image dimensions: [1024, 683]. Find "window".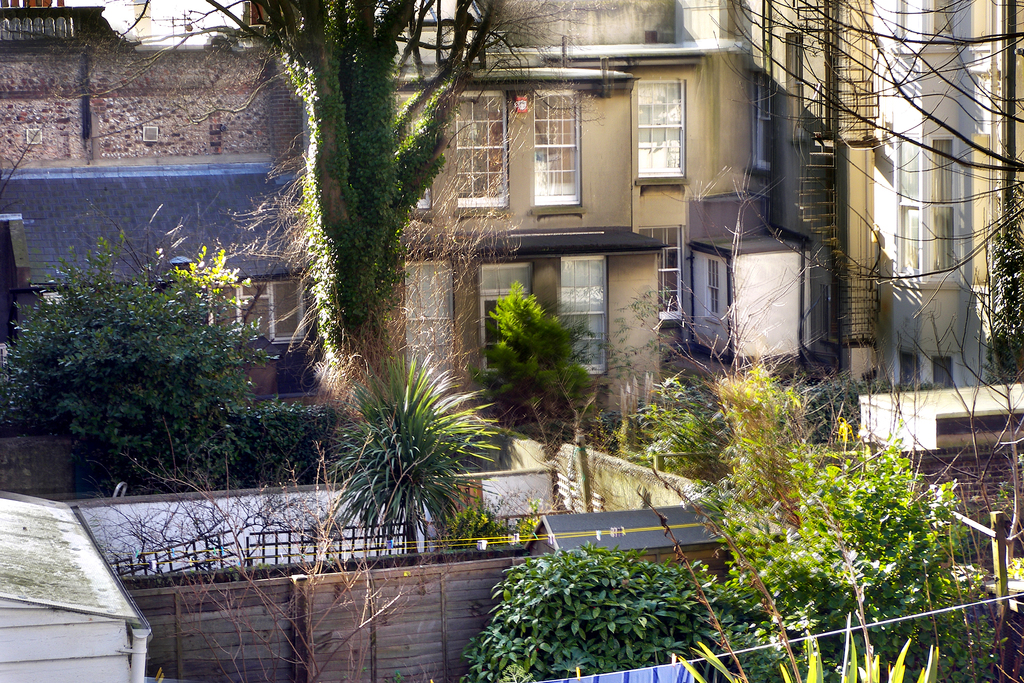
[555,253,610,377].
